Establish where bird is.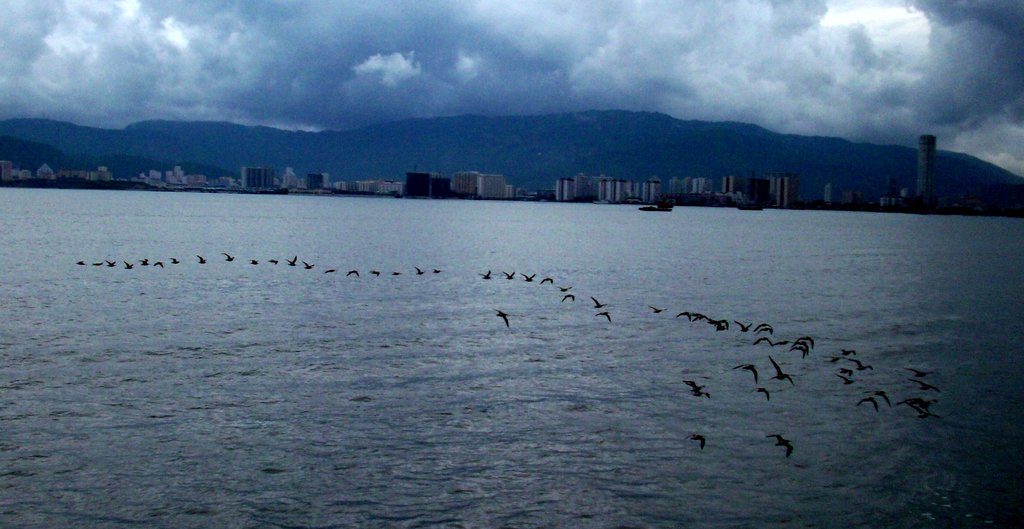
Established at x1=246 y1=260 x2=259 y2=269.
